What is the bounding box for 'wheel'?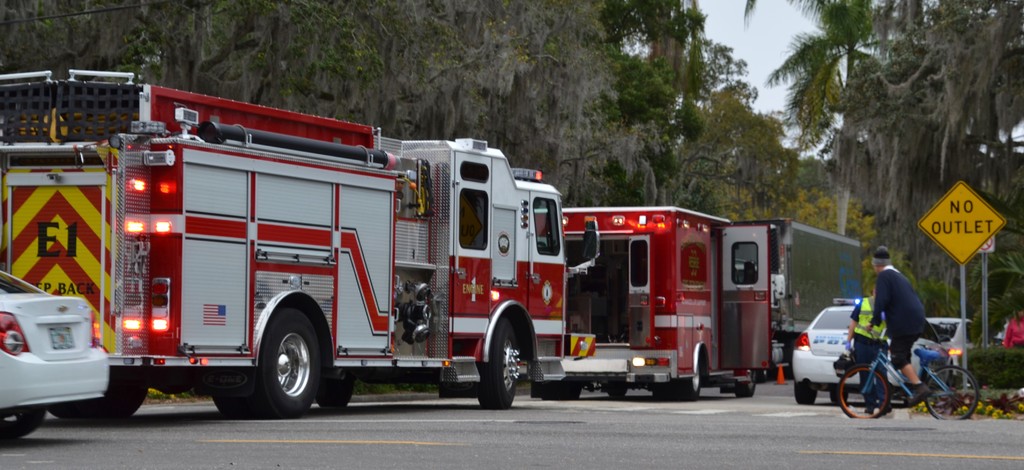
BBox(236, 307, 325, 414).
